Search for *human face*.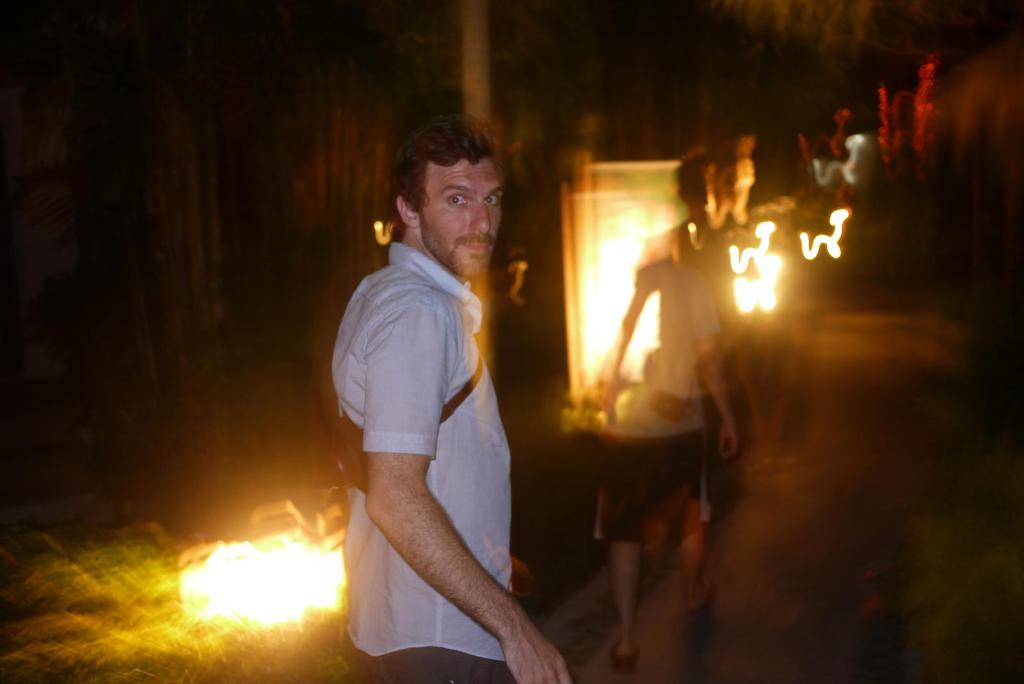
Found at 420:161:506:279.
